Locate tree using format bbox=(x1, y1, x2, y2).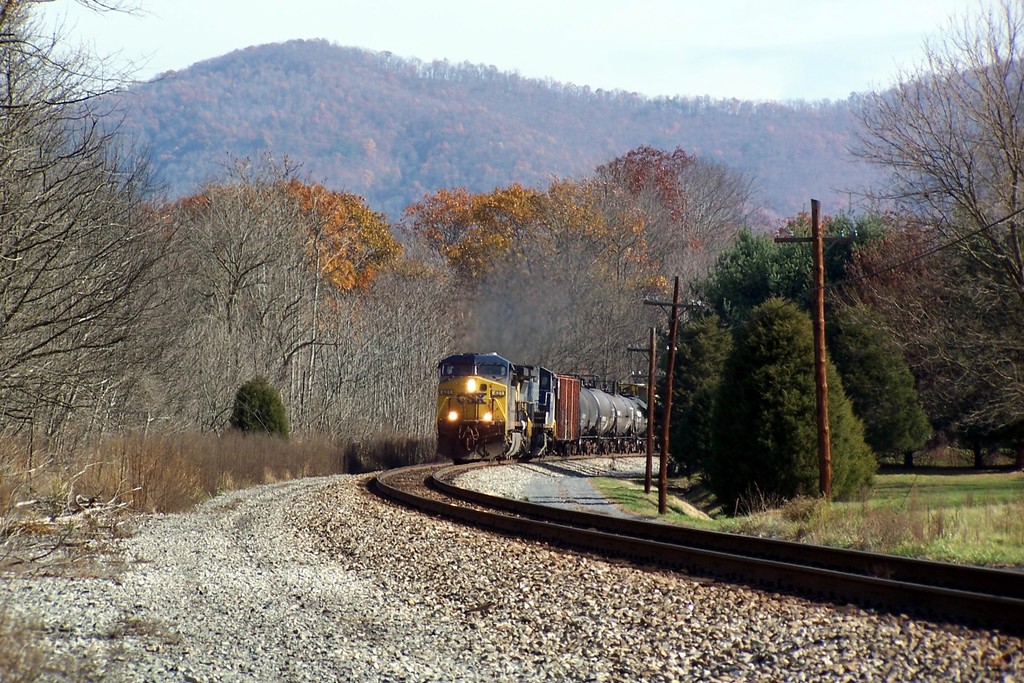
bbox=(20, 49, 229, 503).
